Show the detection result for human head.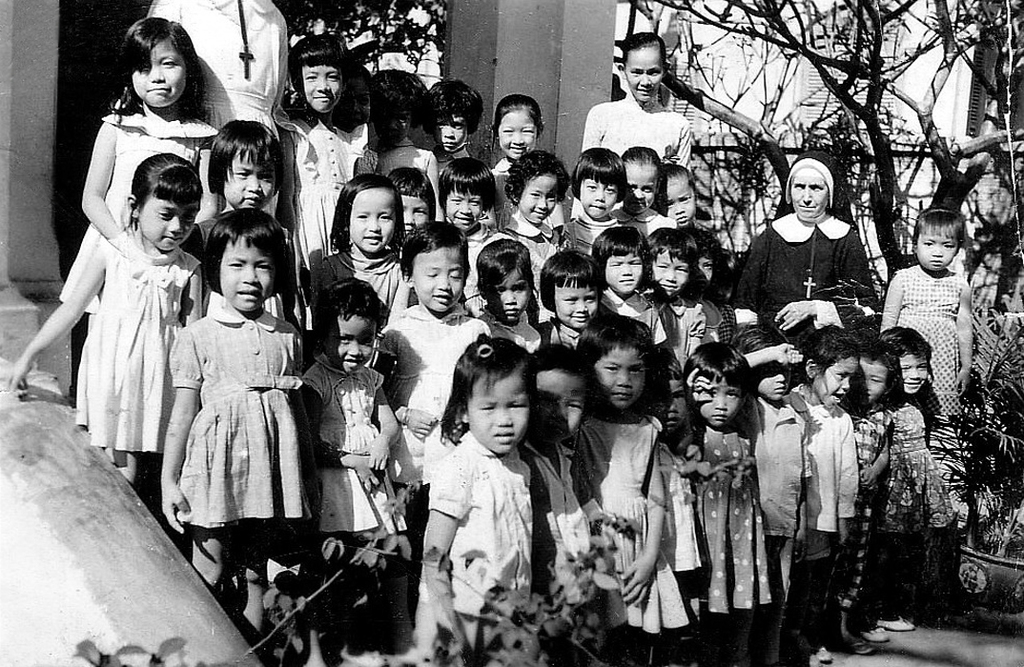
Rect(911, 204, 966, 270).
